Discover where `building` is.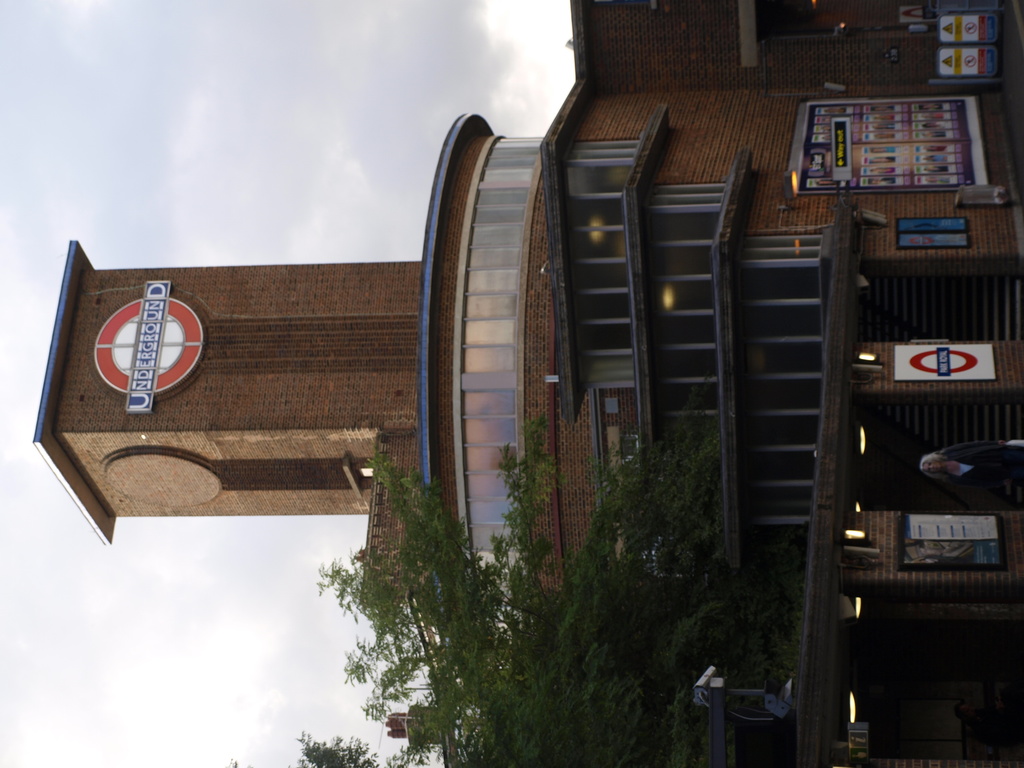
Discovered at [31, 0, 1023, 767].
